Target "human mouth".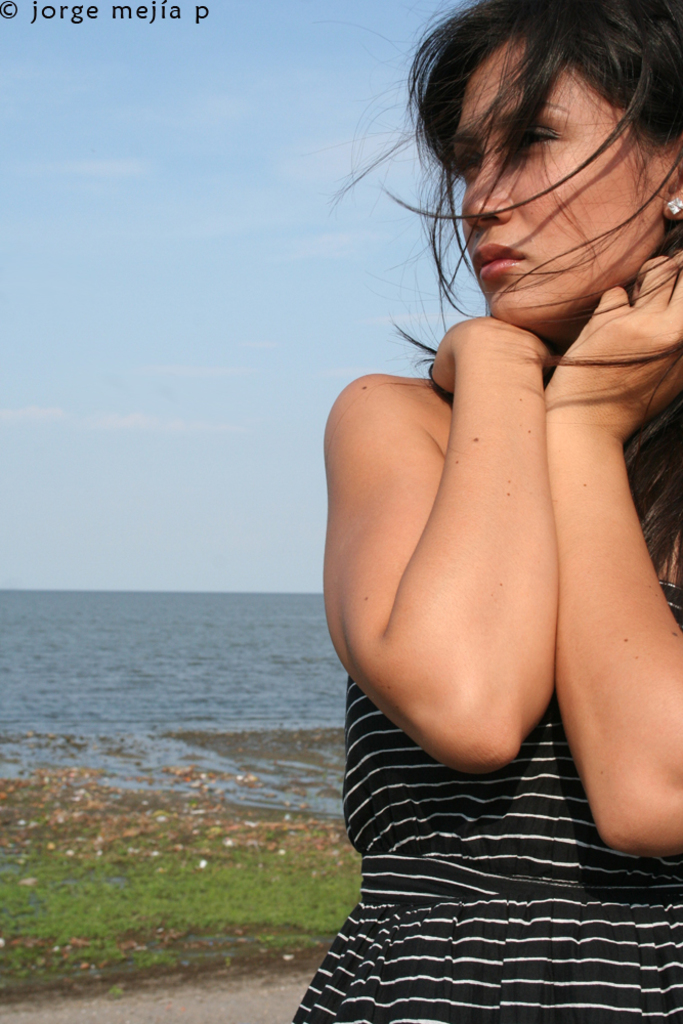
Target region: (left=472, top=239, right=529, bottom=279).
